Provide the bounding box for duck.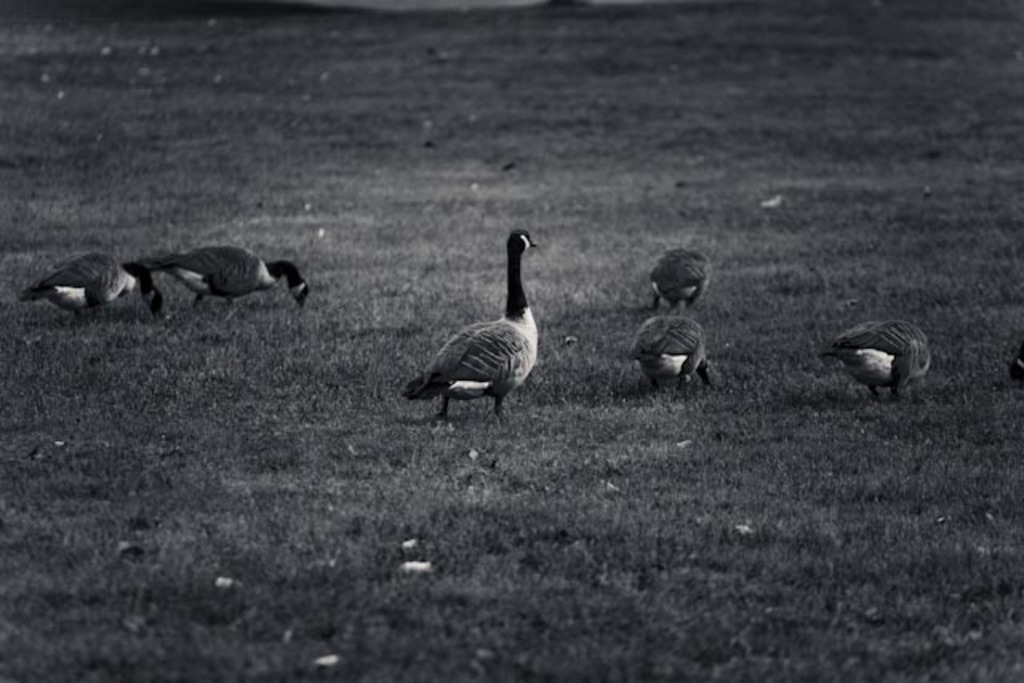
(624,306,722,392).
